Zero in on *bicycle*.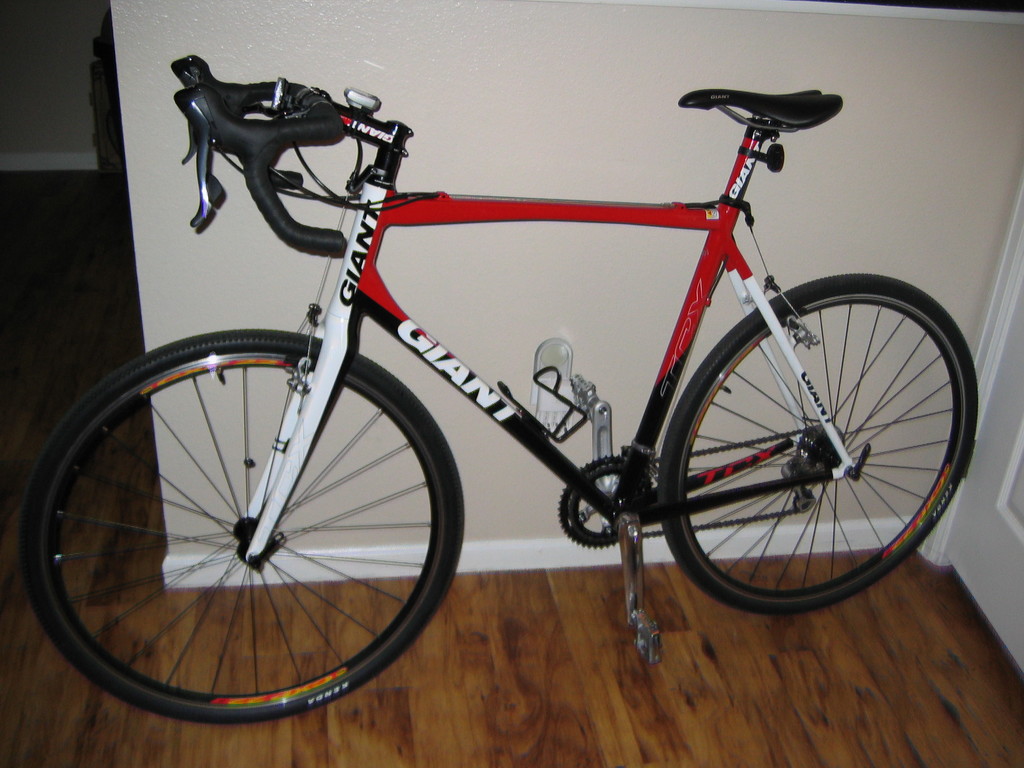
Zeroed in: box(8, 51, 980, 735).
